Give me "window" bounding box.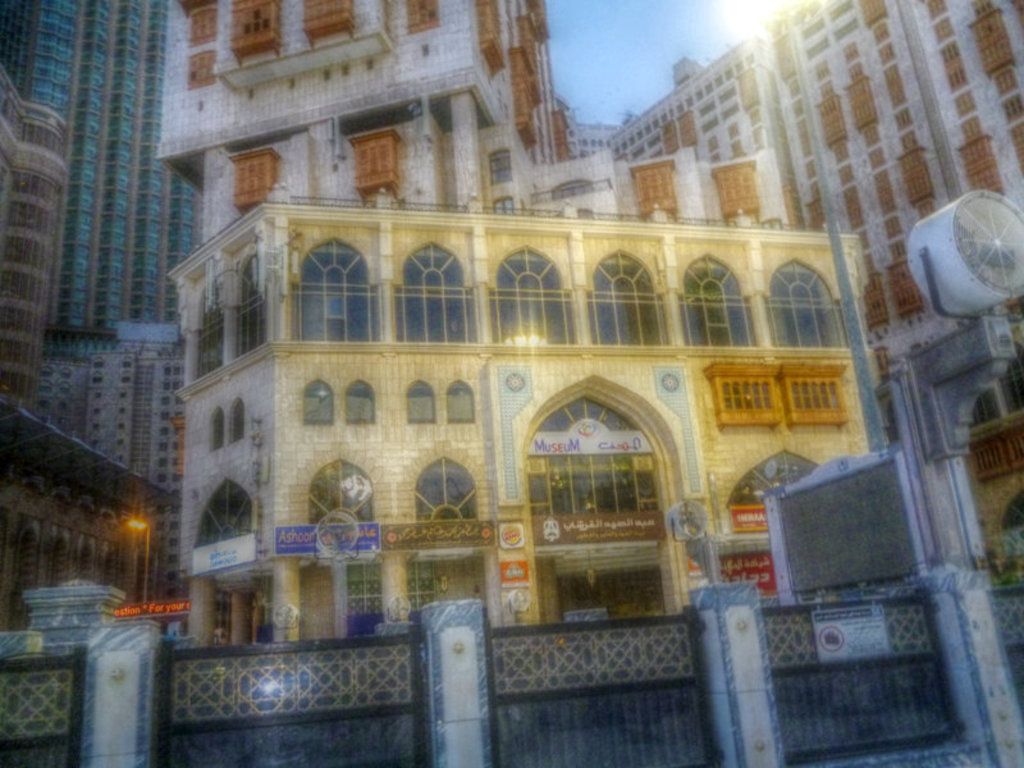
{"left": 178, "top": 255, "right": 278, "bottom": 353}.
